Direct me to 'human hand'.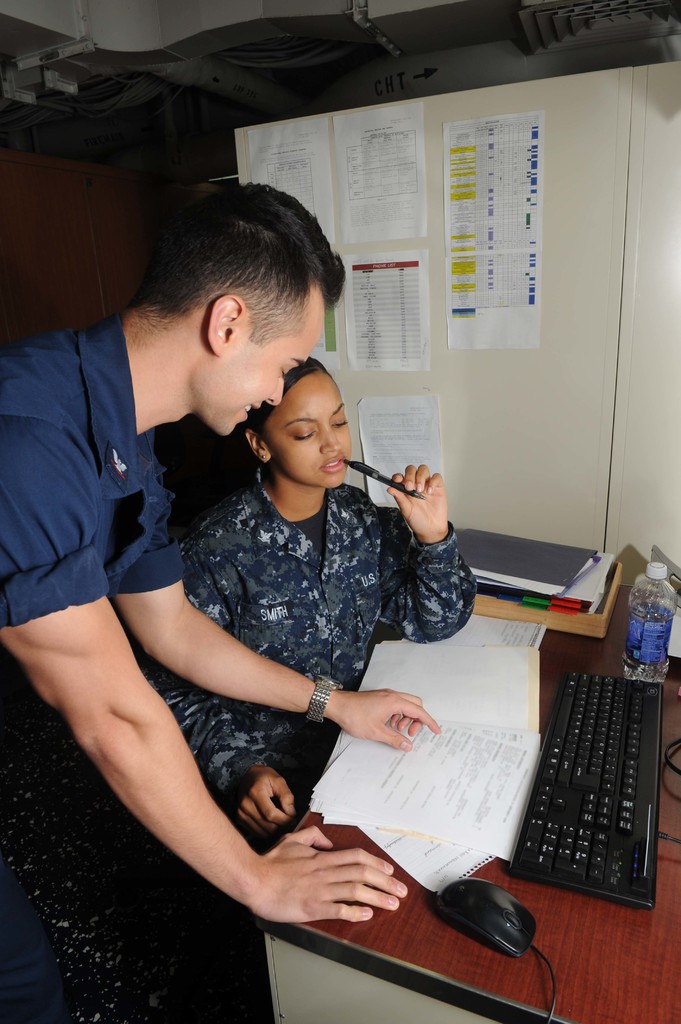
Direction: crop(333, 688, 441, 754).
